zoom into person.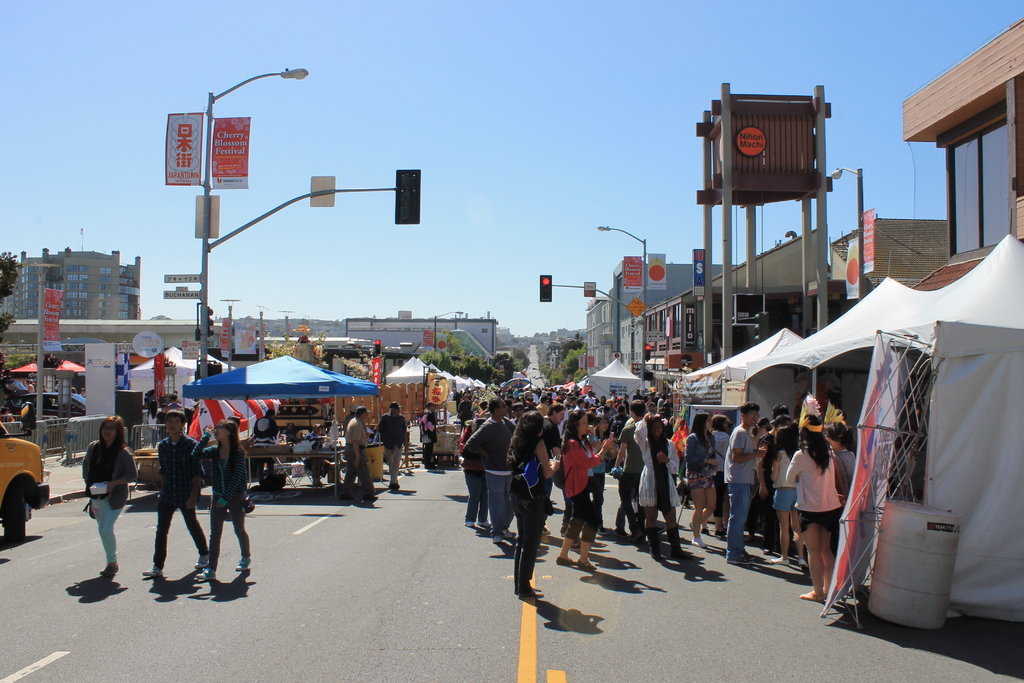
Zoom target: locate(250, 406, 280, 481).
